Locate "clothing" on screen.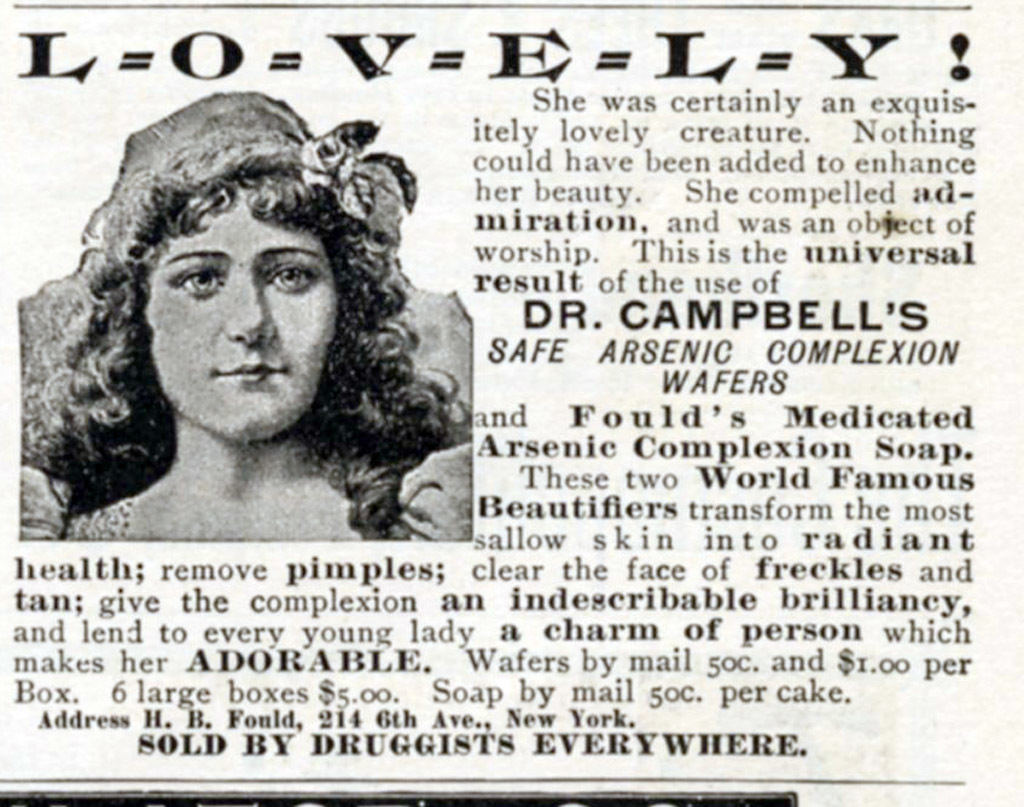
On screen at [69, 461, 491, 545].
